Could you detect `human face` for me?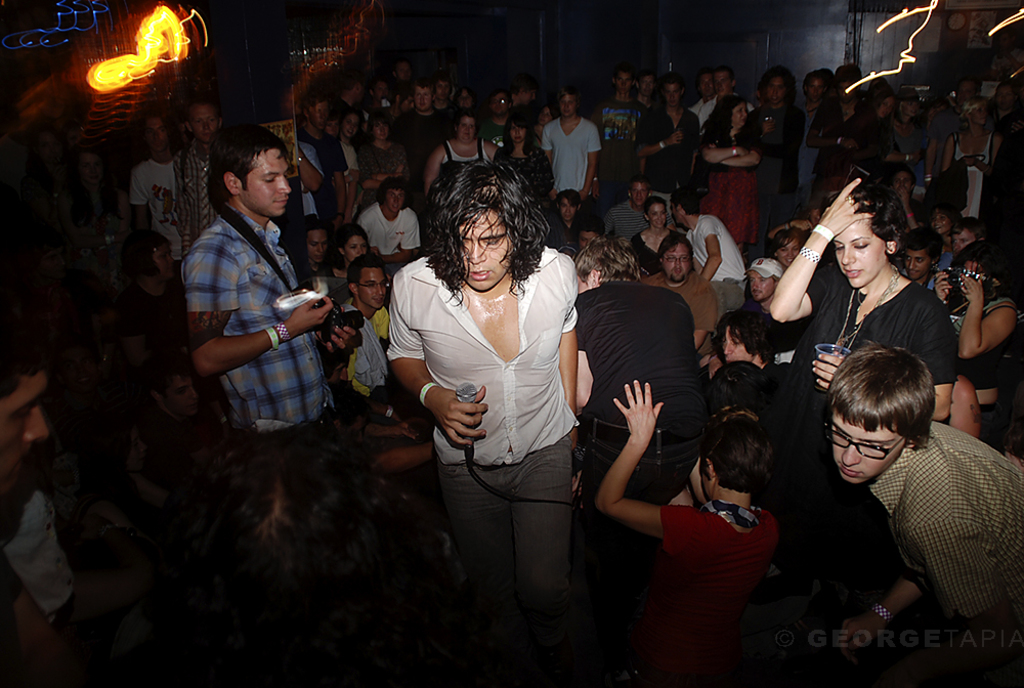
Detection result: select_region(349, 238, 362, 256).
